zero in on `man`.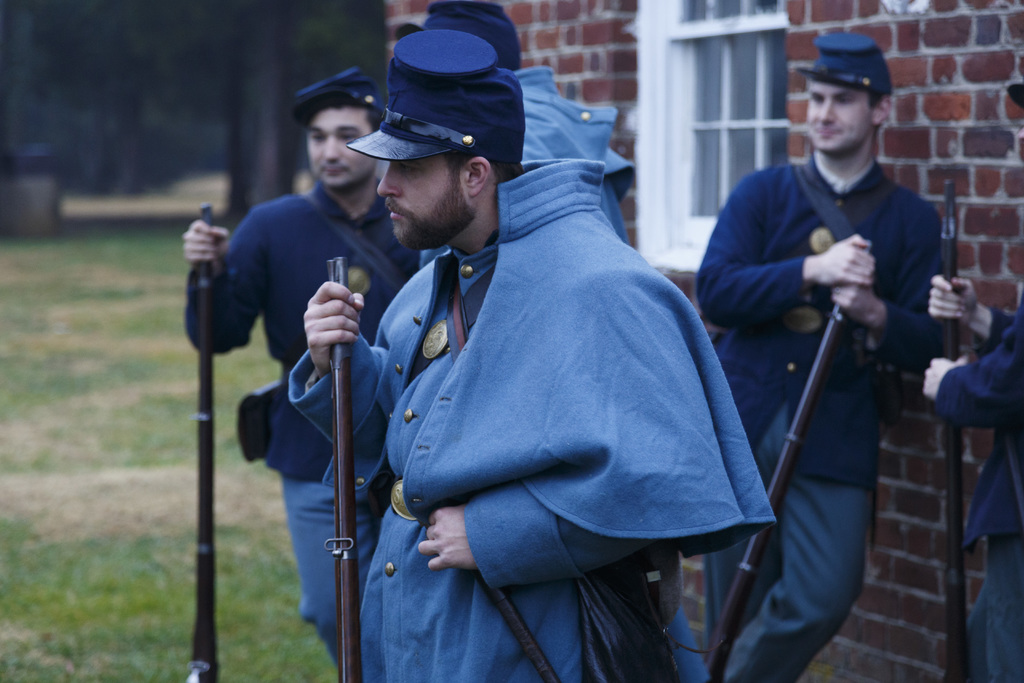
Zeroed in: left=413, top=0, right=639, bottom=240.
